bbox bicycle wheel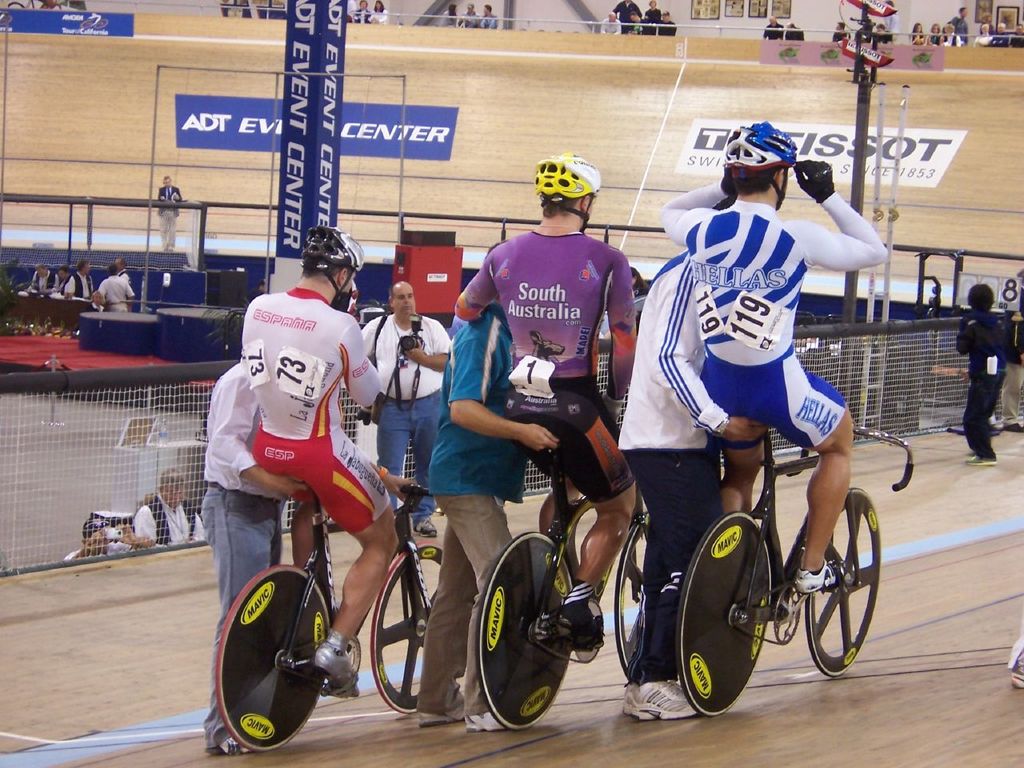
detection(476, 524, 574, 730)
